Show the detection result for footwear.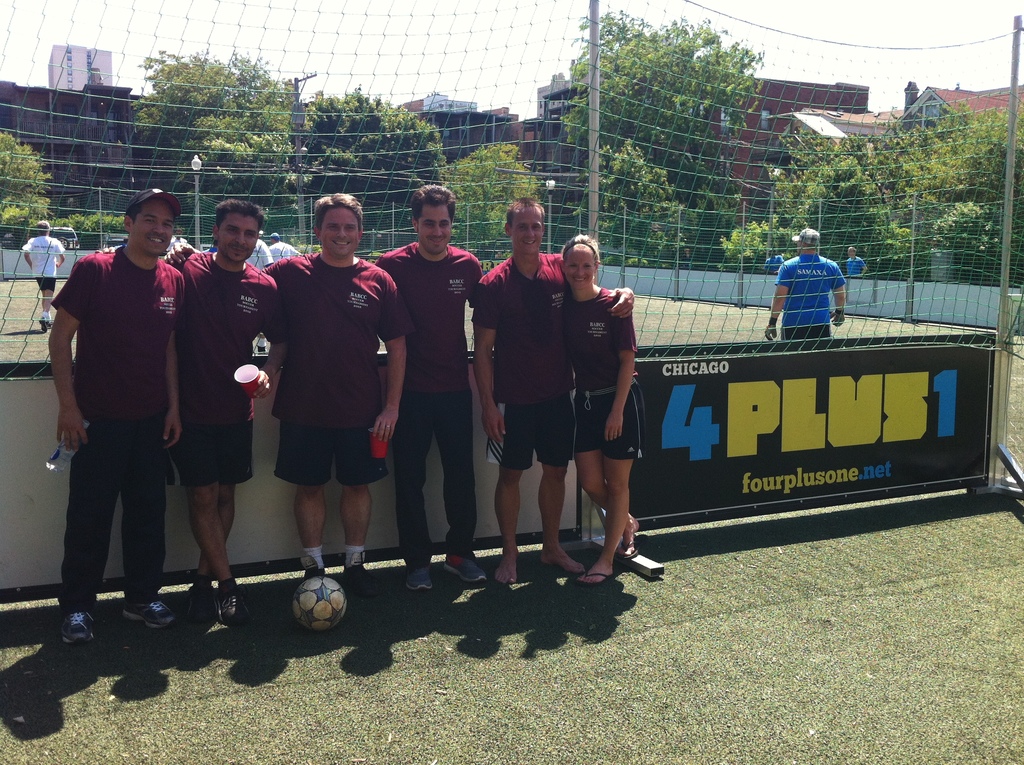
(x1=59, y1=608, x2=93, y2=651).
